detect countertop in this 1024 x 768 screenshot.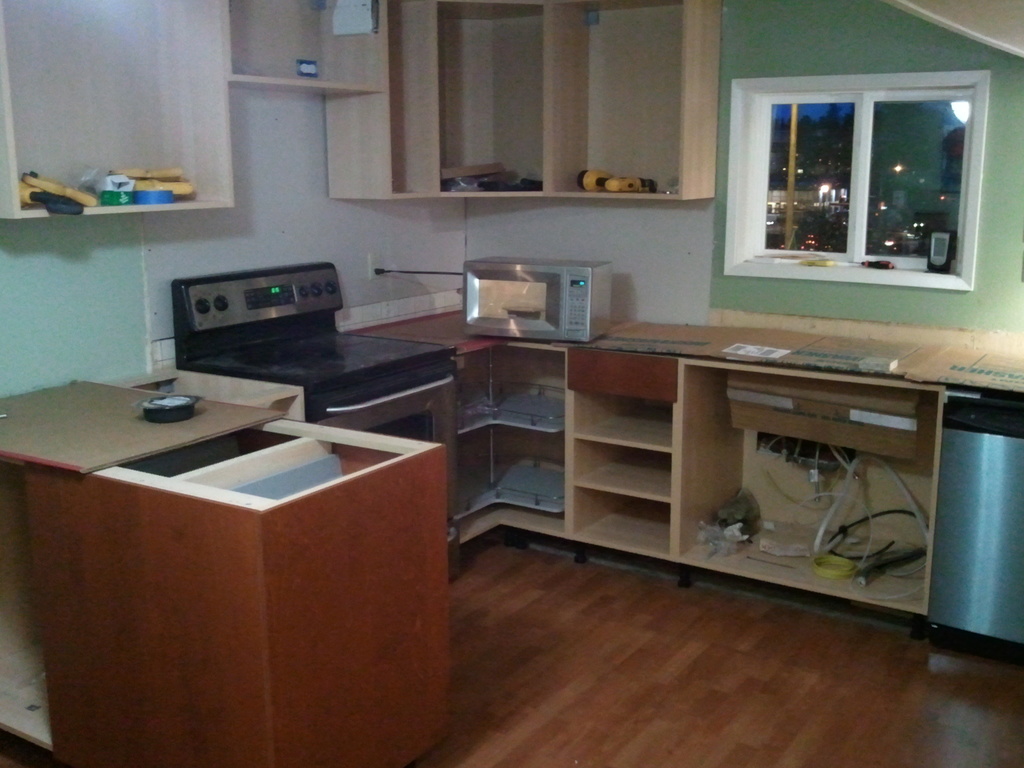
Detection: 0 378 442 512.
